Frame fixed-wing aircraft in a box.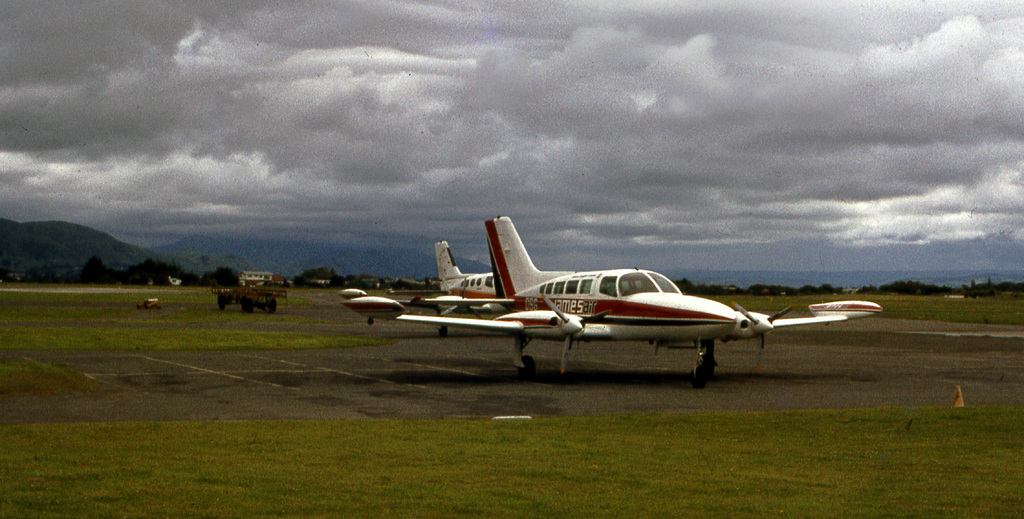
Rect(435, 242, 509, 299).
